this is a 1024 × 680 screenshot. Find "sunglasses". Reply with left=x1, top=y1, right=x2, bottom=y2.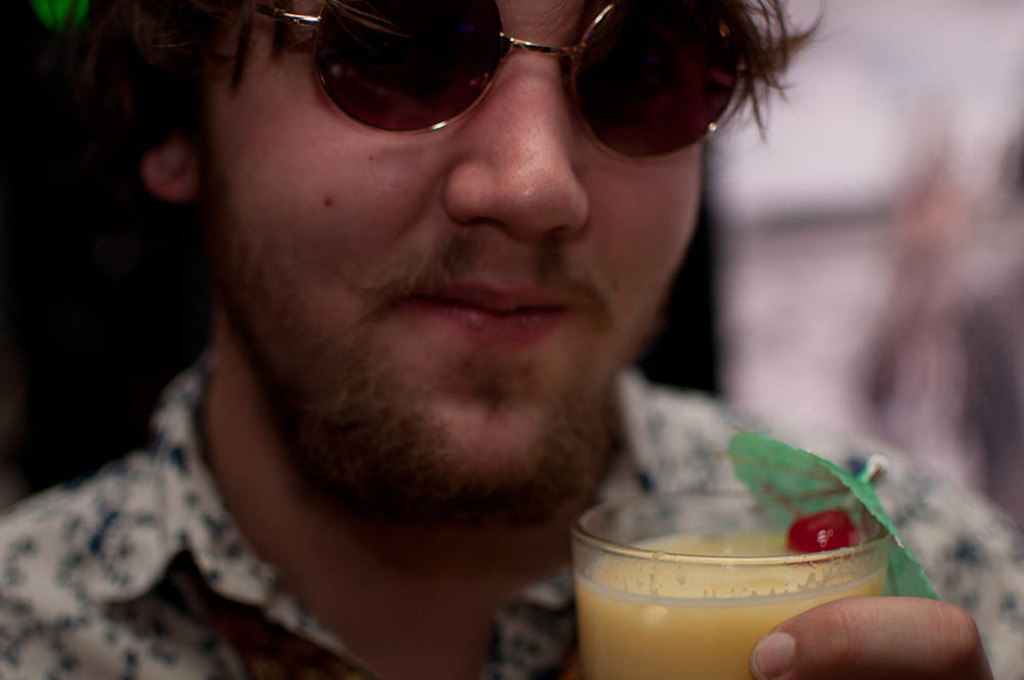
left=213, top=0, right=754, bottom=166.
